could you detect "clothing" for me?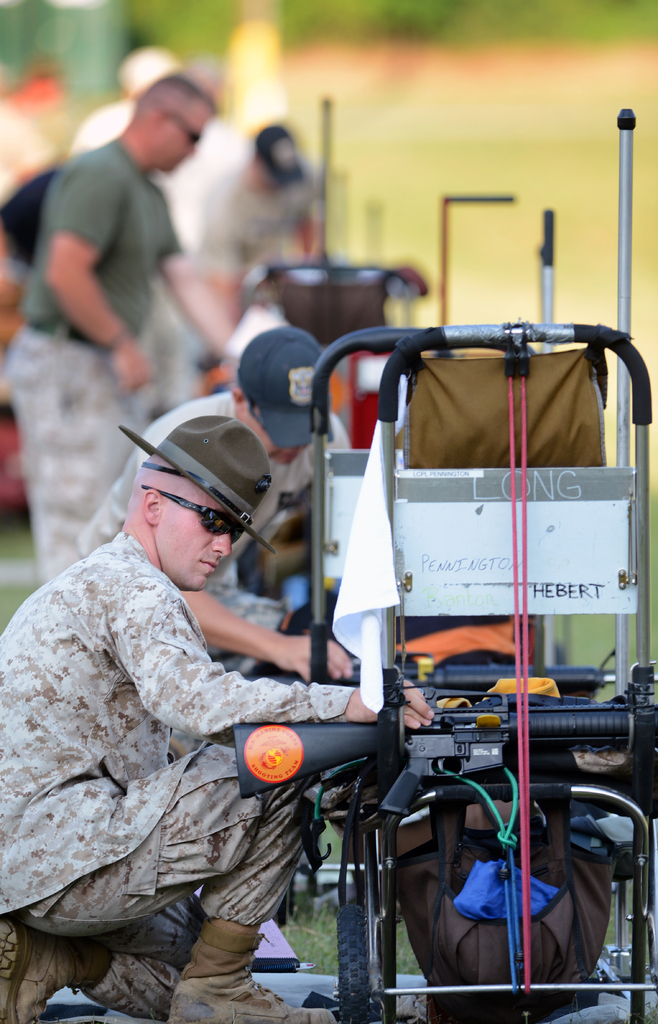
Detection result: rect(77, 393, 349, 673).
